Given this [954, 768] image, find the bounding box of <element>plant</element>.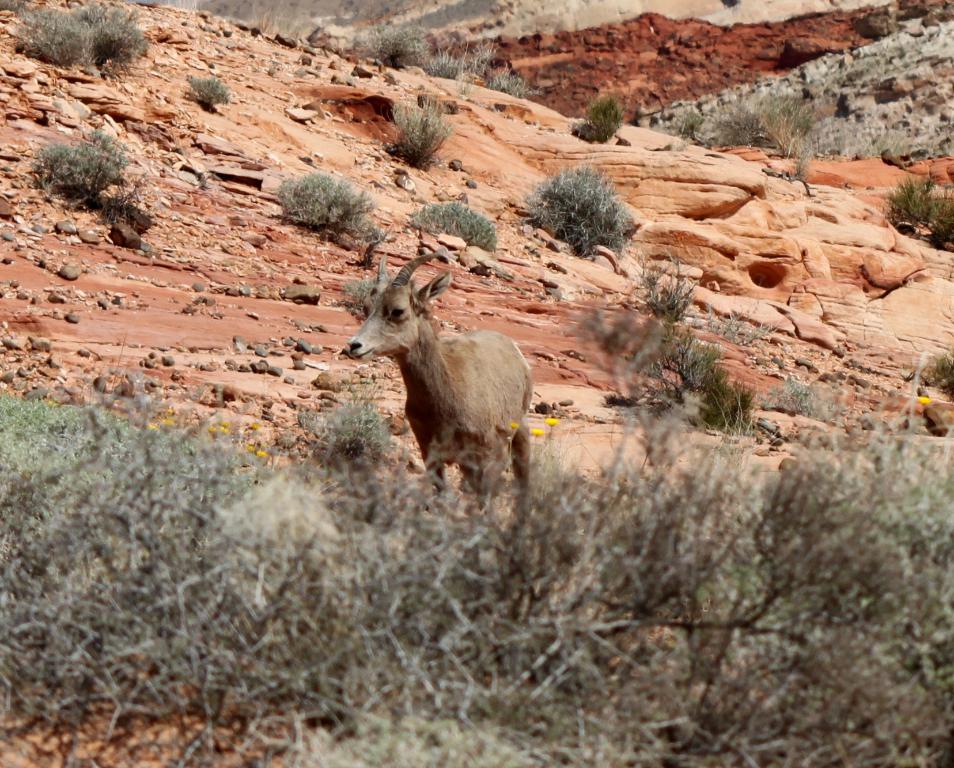
184:67:230:109.
